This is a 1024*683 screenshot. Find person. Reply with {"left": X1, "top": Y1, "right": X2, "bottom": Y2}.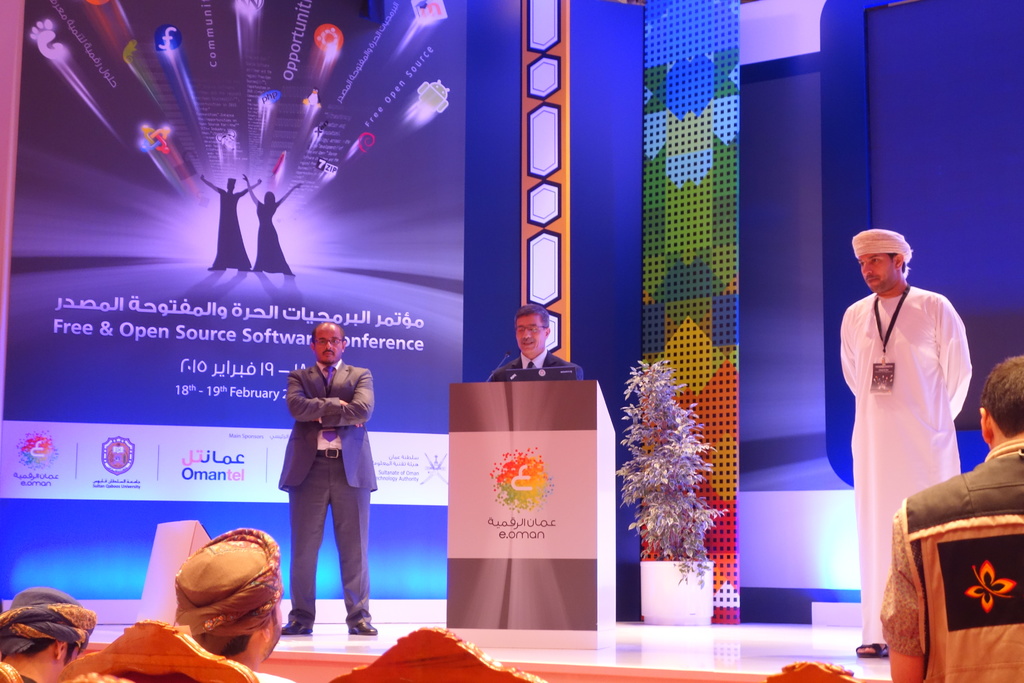
{"left": 159, "top": 525, "right": 308, "bottom": 682}.
